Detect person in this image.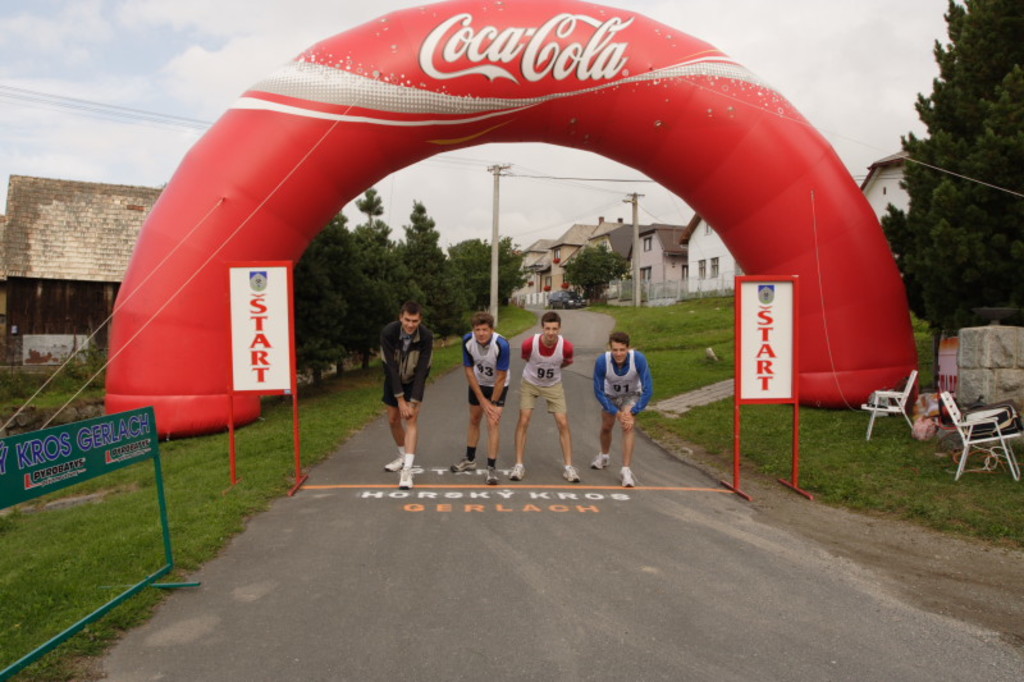
Detection: 513/311/580/485.
